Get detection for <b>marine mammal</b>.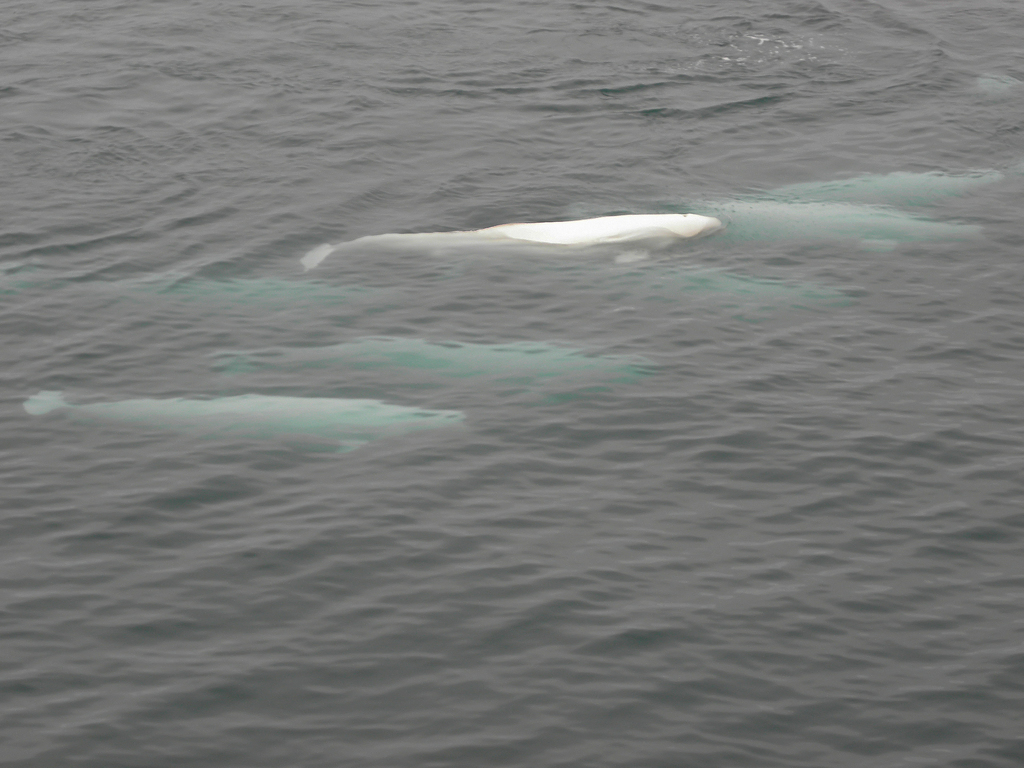
Detection: 27:390:470:451.
